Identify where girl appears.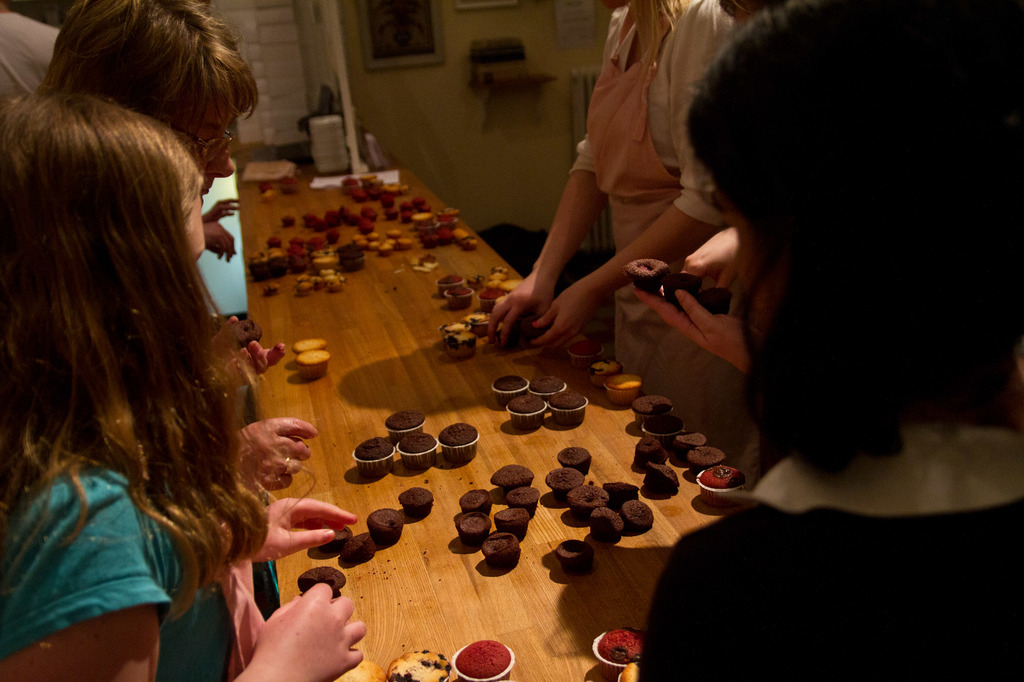
Appears at 4/83/369/681.
